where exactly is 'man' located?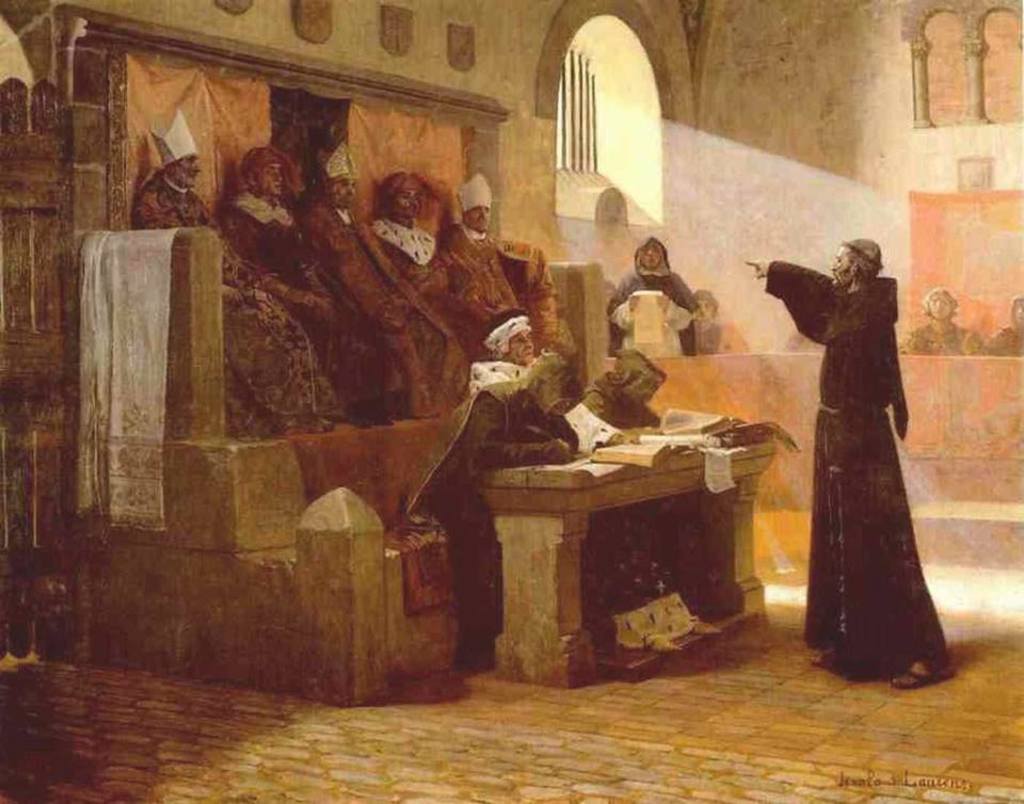
Its bounding box is (746, 210, 937, 665).
